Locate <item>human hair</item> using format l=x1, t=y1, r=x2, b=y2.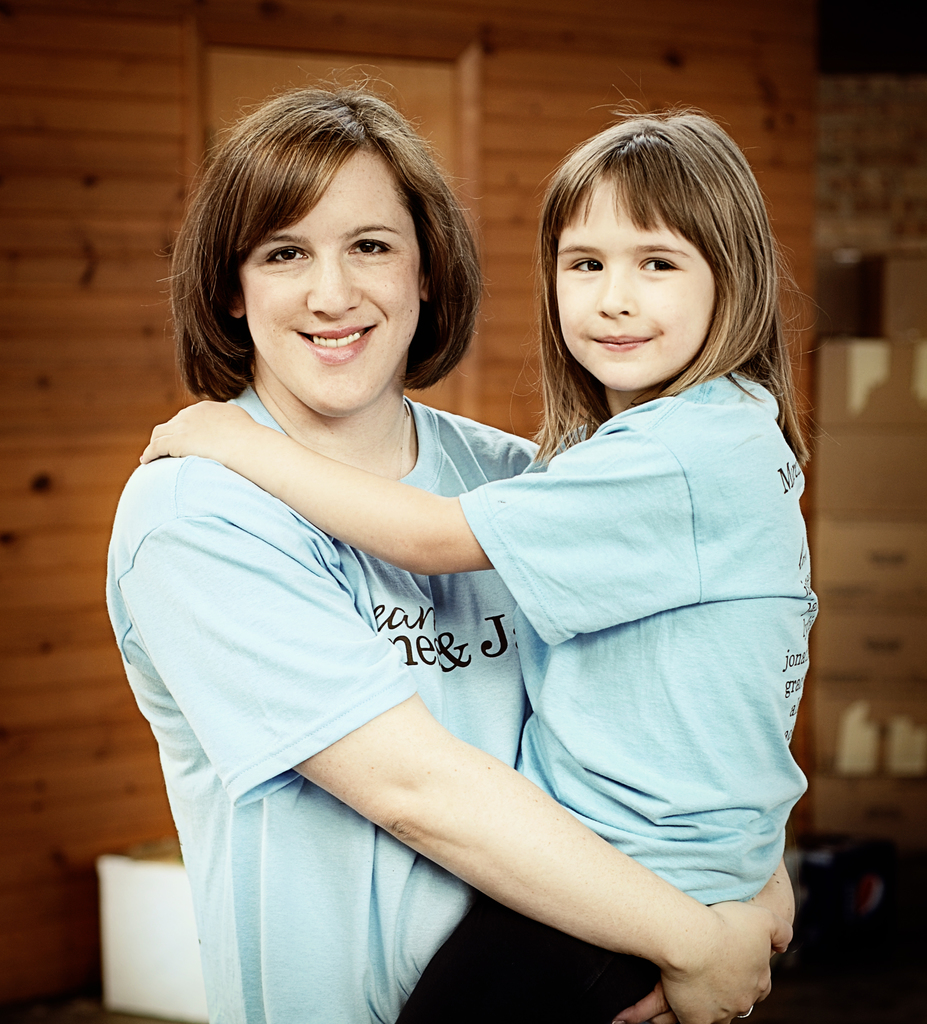
l=155, t=78, r=494, b=412.
